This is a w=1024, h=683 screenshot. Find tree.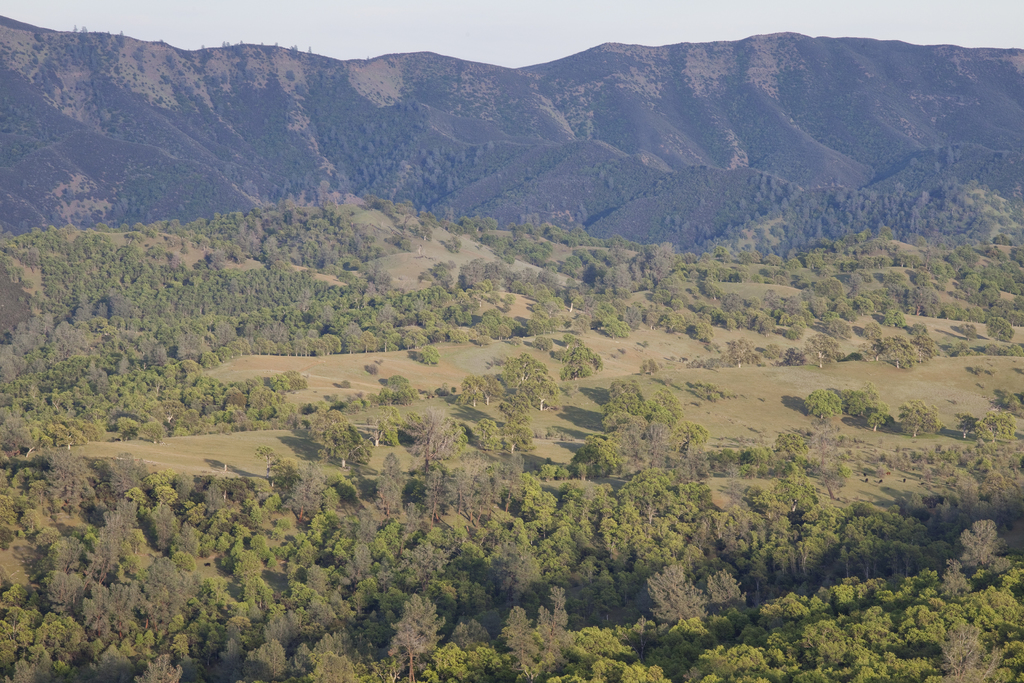
Bounding box: BBox(596, 363, 723, 495).
